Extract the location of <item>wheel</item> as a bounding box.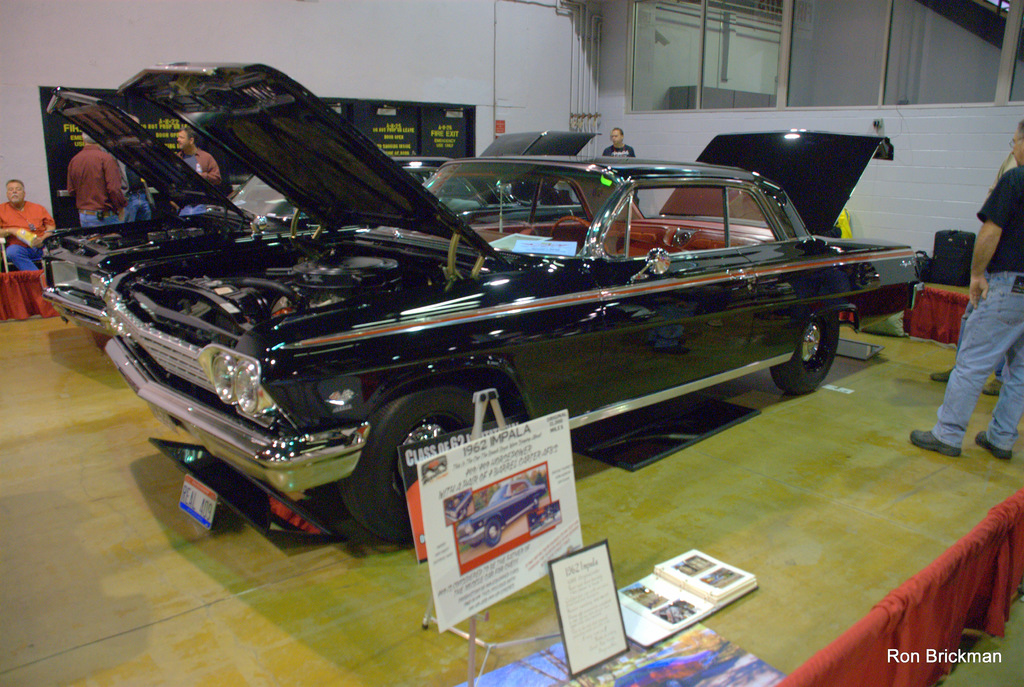
left=536, top=497, right=540, bottom=507.
